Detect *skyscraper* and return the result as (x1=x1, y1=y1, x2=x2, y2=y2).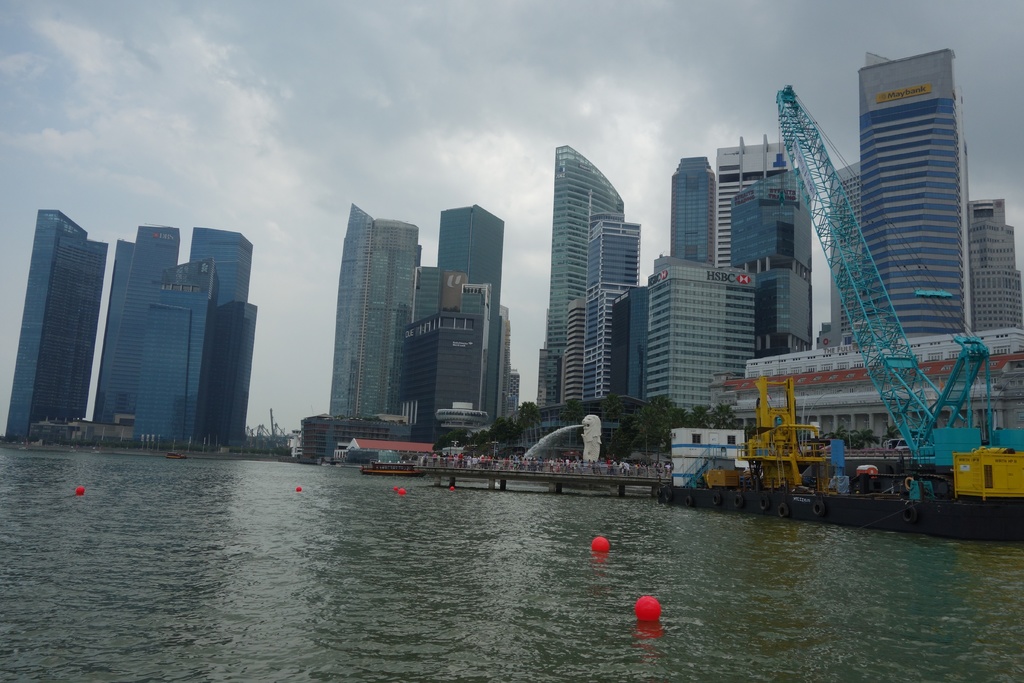
(x1=128, y1=256, x2=221, y2=448).
